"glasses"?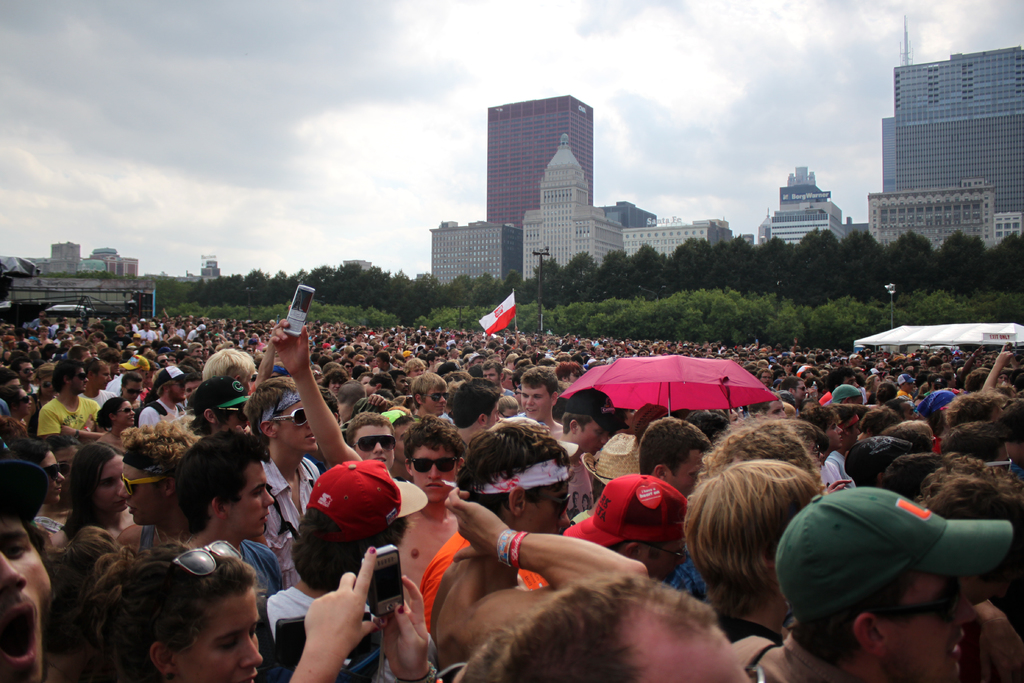
(275, 404, 310, 425)
